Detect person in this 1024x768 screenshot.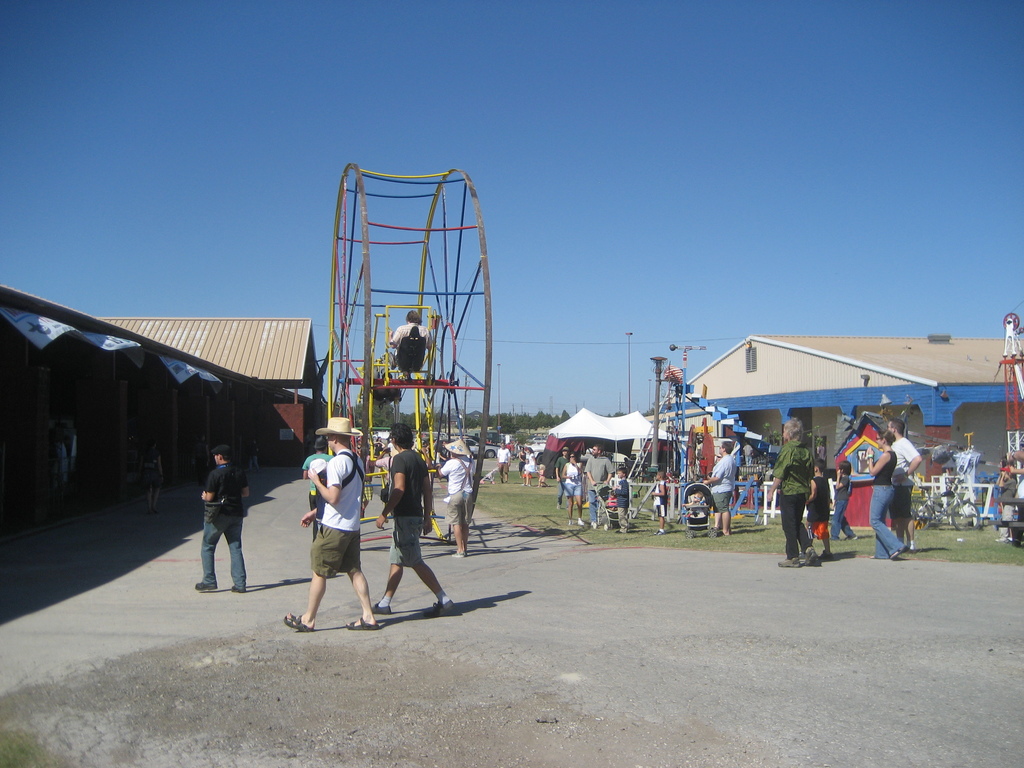
Detection: l=139, t=439, r=165, b=516.
